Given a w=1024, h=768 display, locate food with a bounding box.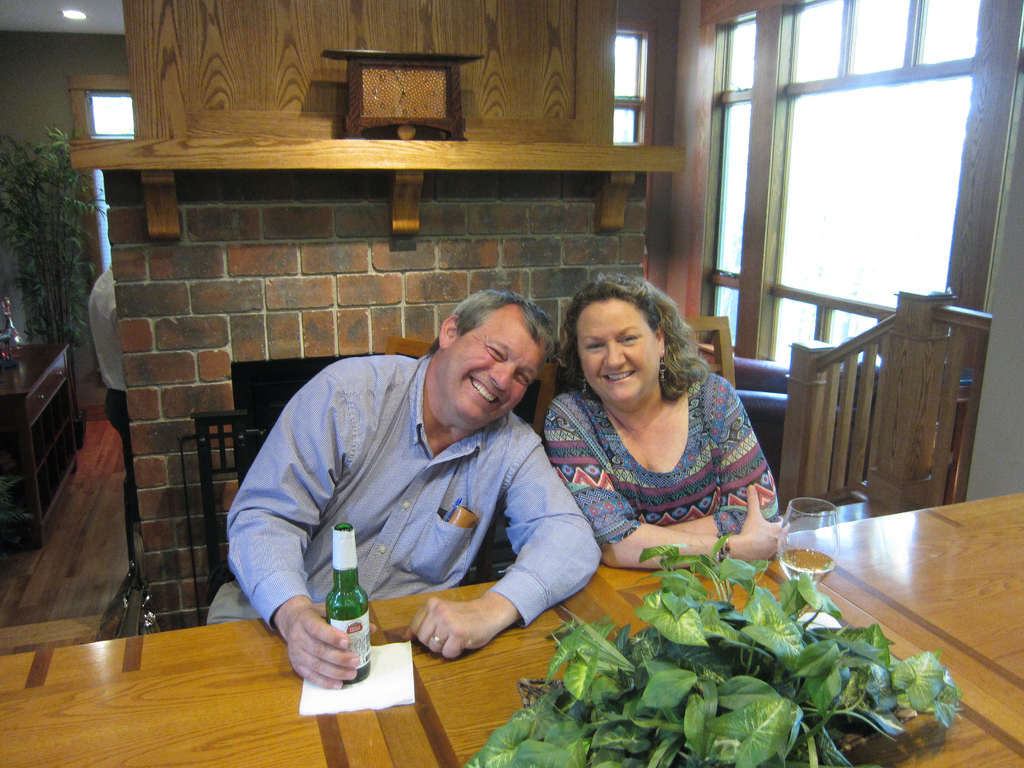
Located: box=[461, 542, 964, 767].
